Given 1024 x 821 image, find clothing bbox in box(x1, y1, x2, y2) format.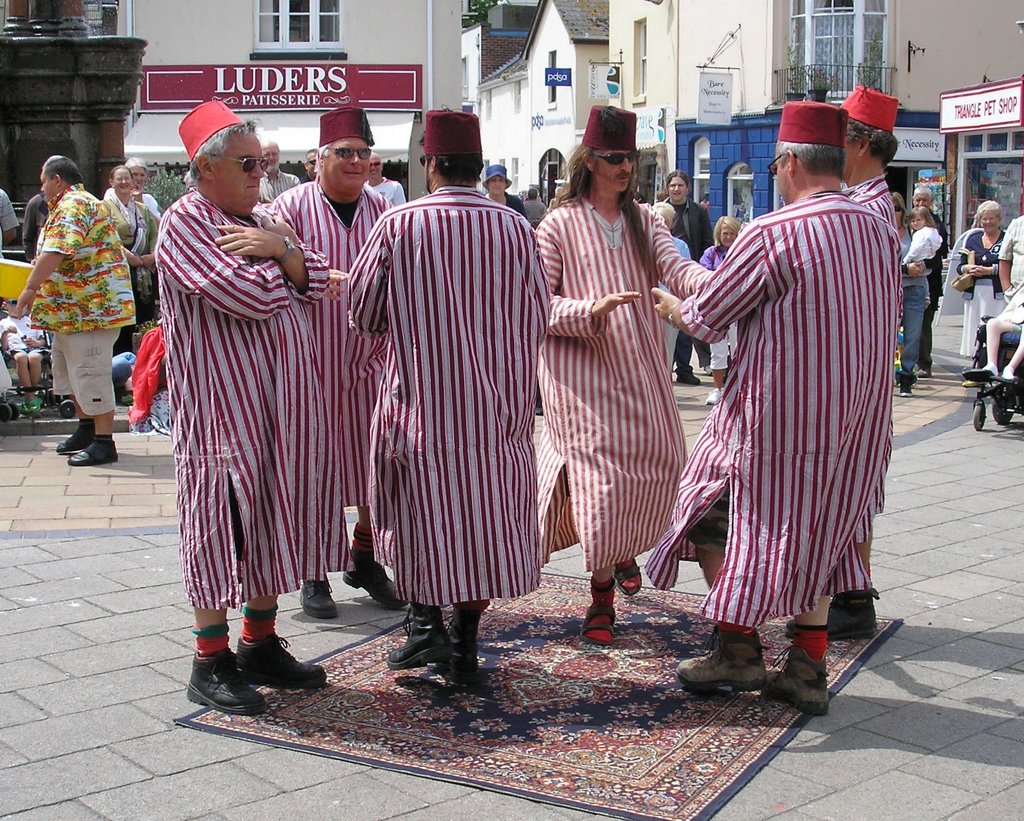
box(0, 190, 20, 234).
